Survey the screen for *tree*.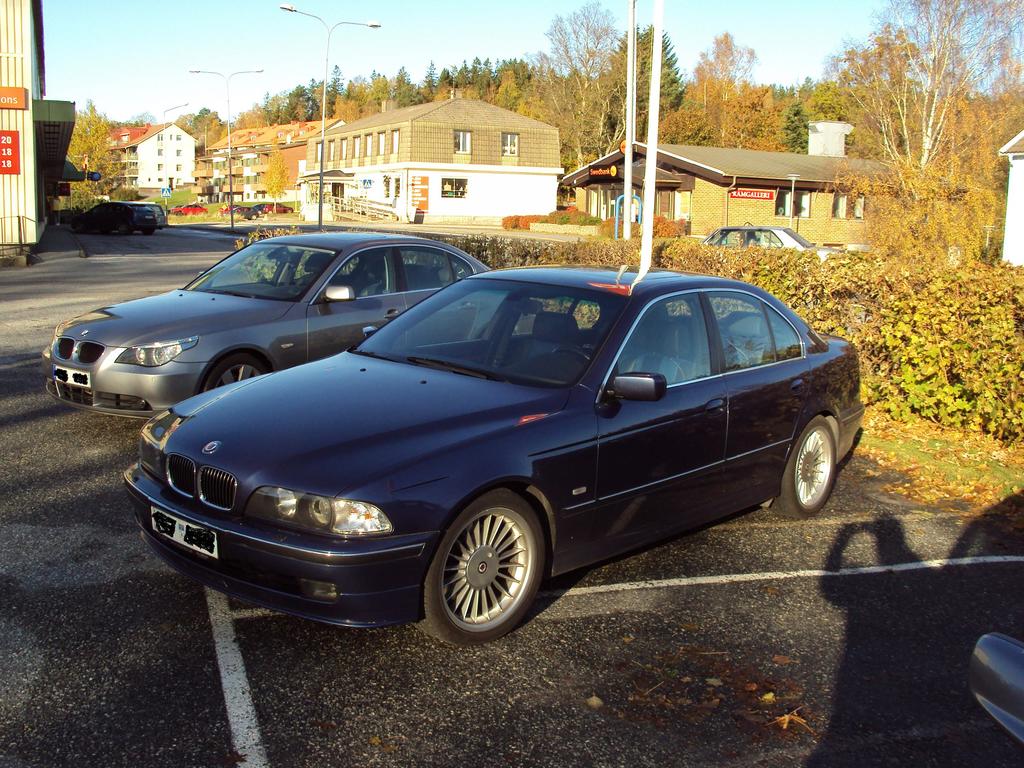
Survey found: select_region(589, 15, 685, 145).
